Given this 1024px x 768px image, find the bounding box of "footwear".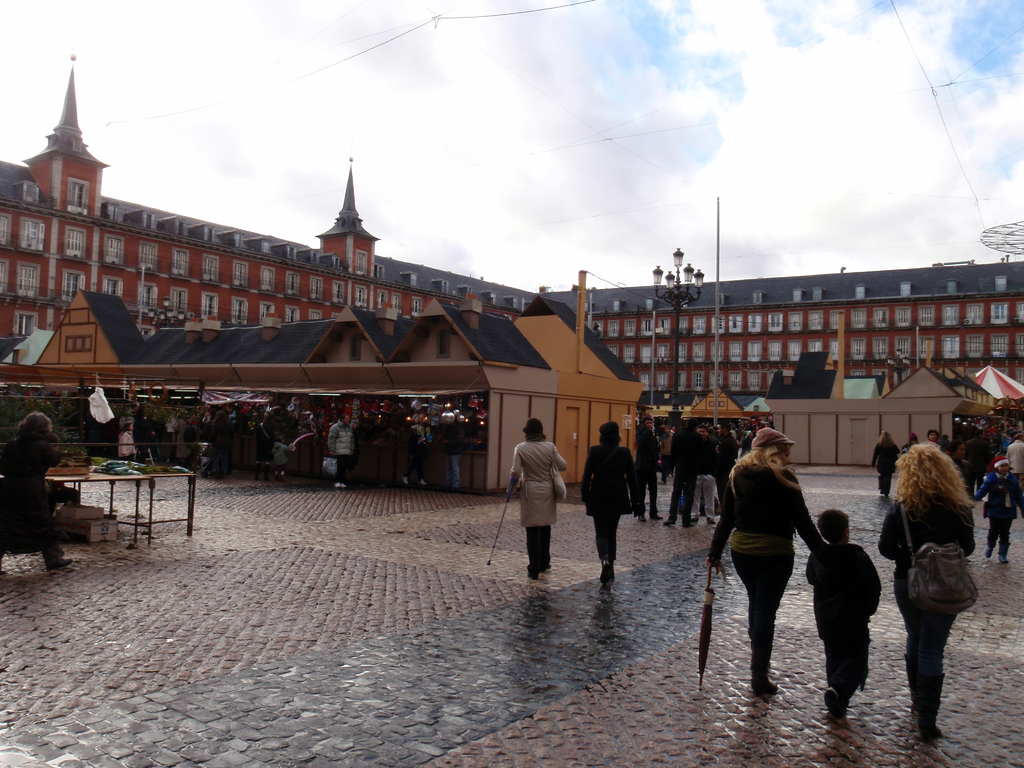
detection(827, 687, 843, 715).
